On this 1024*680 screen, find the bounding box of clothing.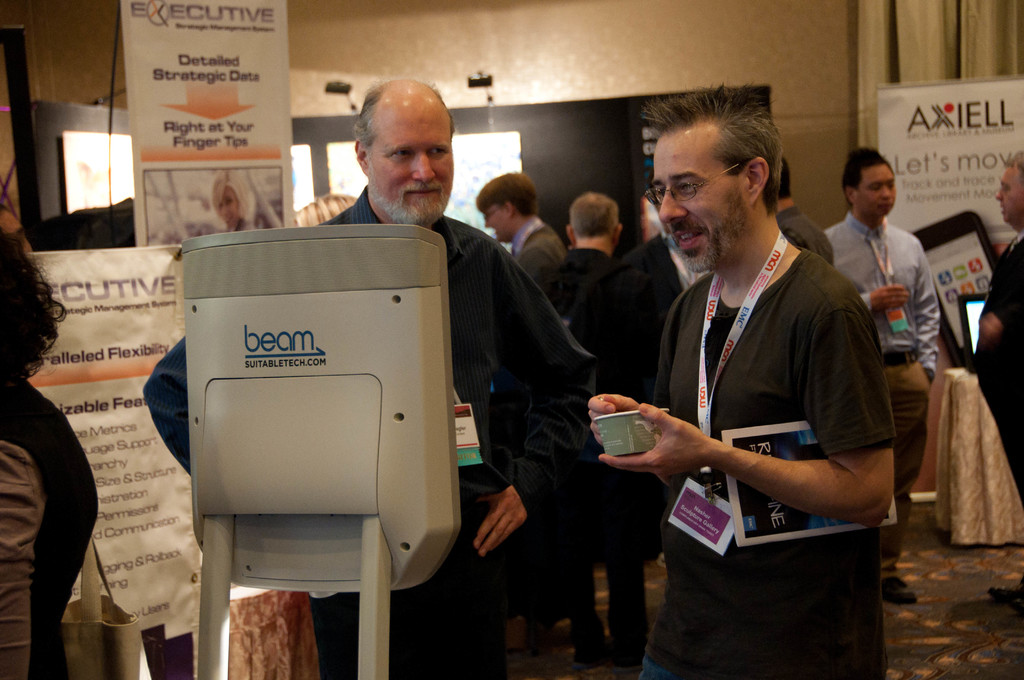
Bounding box: left=824, top=216, right=941, bottom=489.
